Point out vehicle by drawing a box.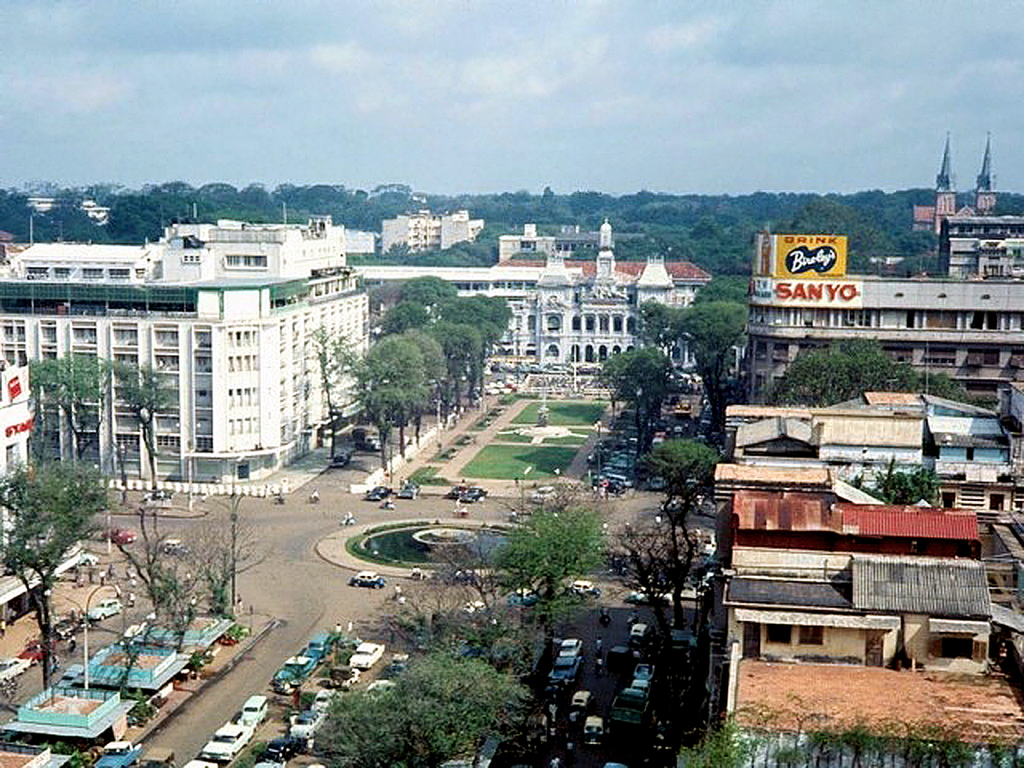
(332,443,355,469).
